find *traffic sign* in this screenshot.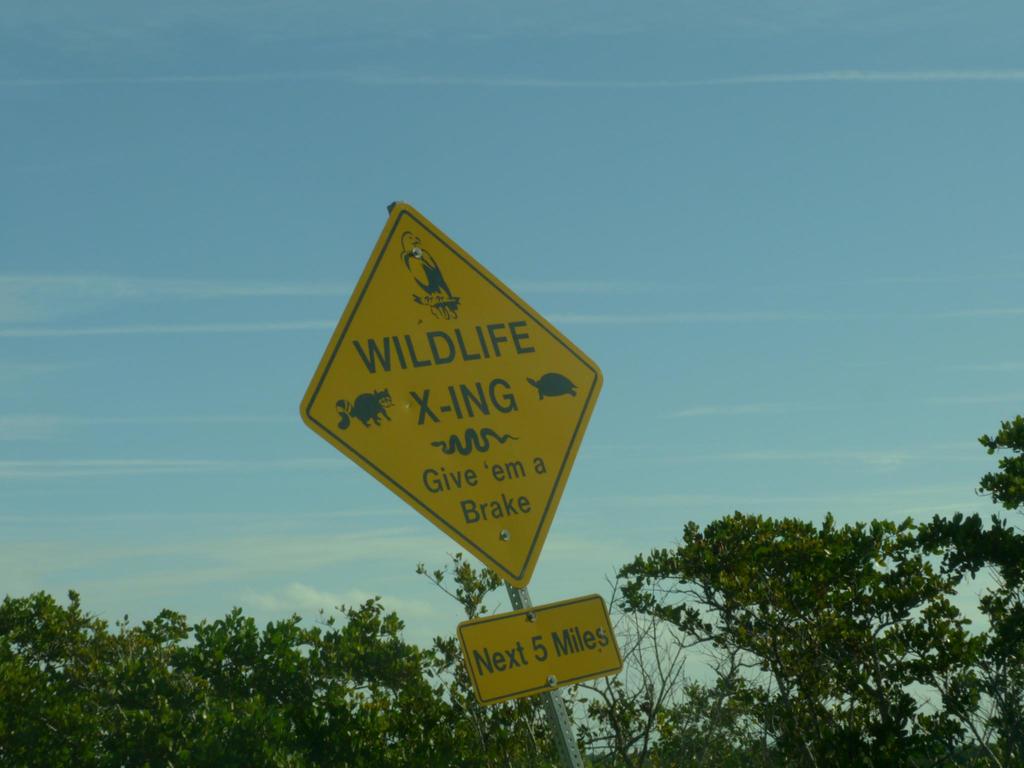
The bounding box for *traffic sign* is select_region(298, 198, 604, 589).
